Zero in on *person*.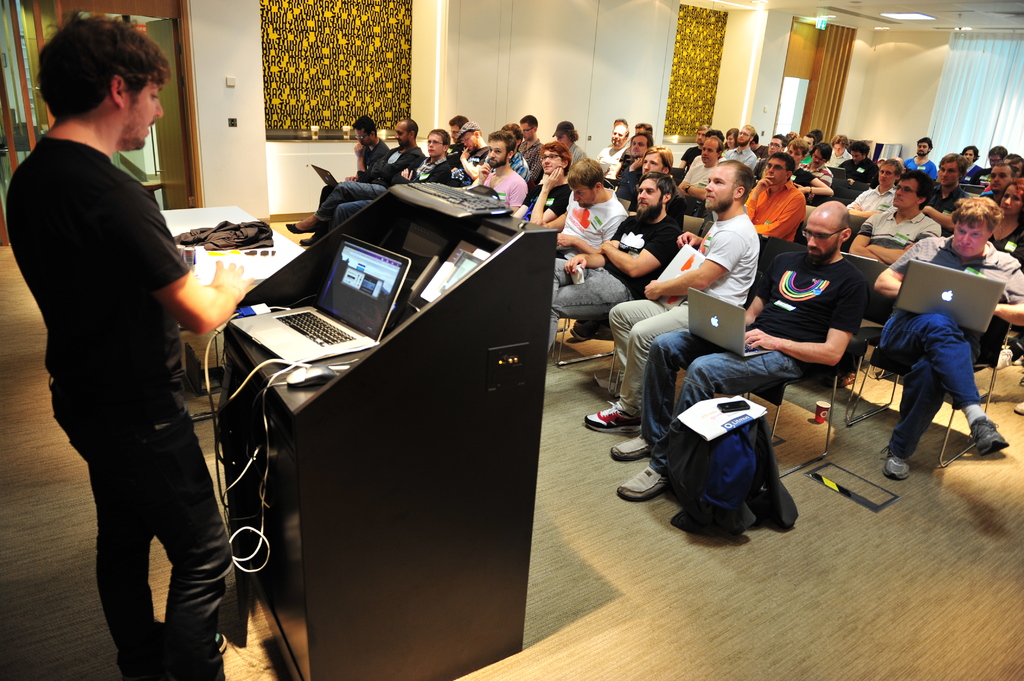
Zeroed in: bbox=[874, 195, 1023, 482].
